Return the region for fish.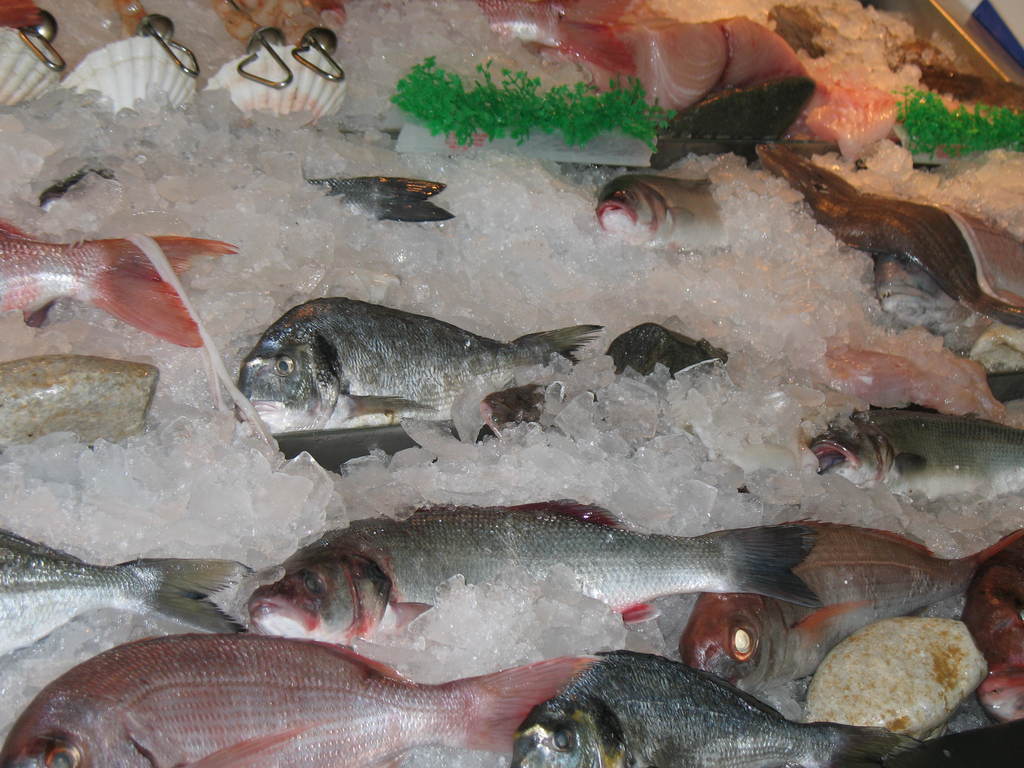
[x1=598, y1=179, x2=726, y2=254].
